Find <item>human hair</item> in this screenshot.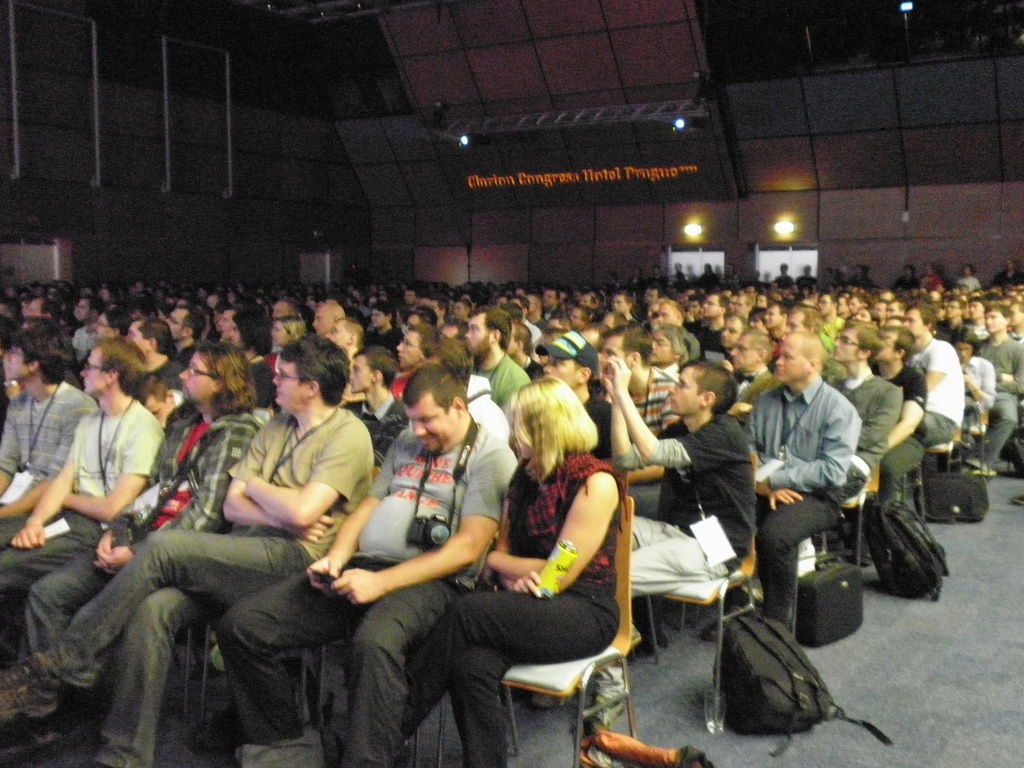
The bounding box for <item>human hair</item> is {"x1": 97, "y1": 337, "x2": 143, "y2": 396}.
